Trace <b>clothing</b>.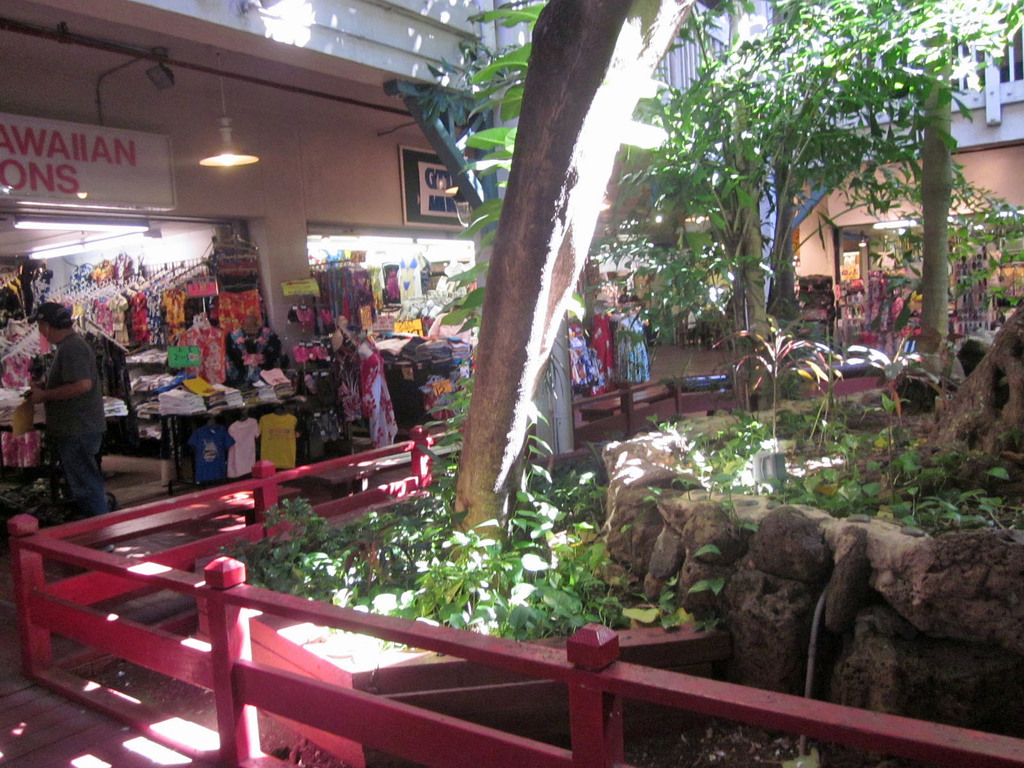
Traced to bbox=(211, 294, 263, 352).
